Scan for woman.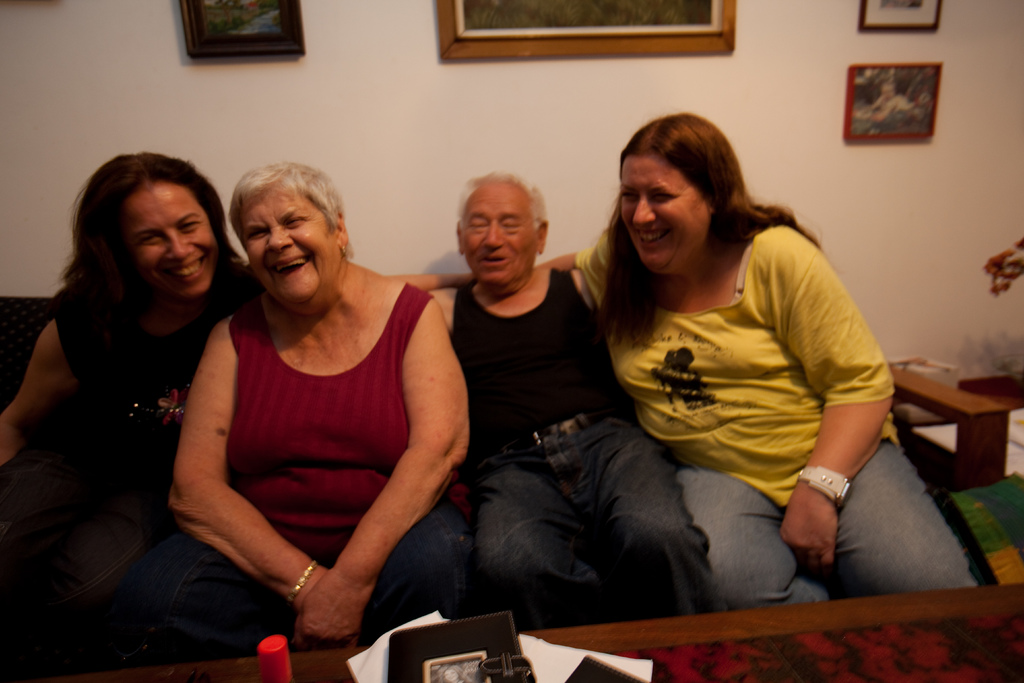
Scan result: box(6, 129, 248, 664).
